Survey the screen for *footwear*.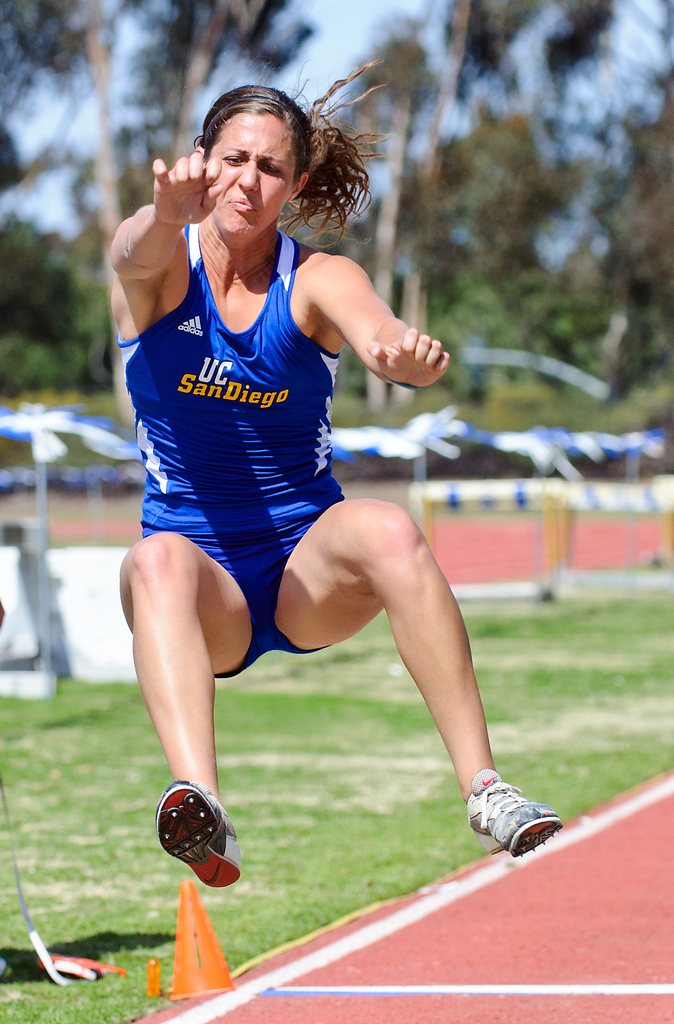
Survey found: (153, 780, 249, 892).
